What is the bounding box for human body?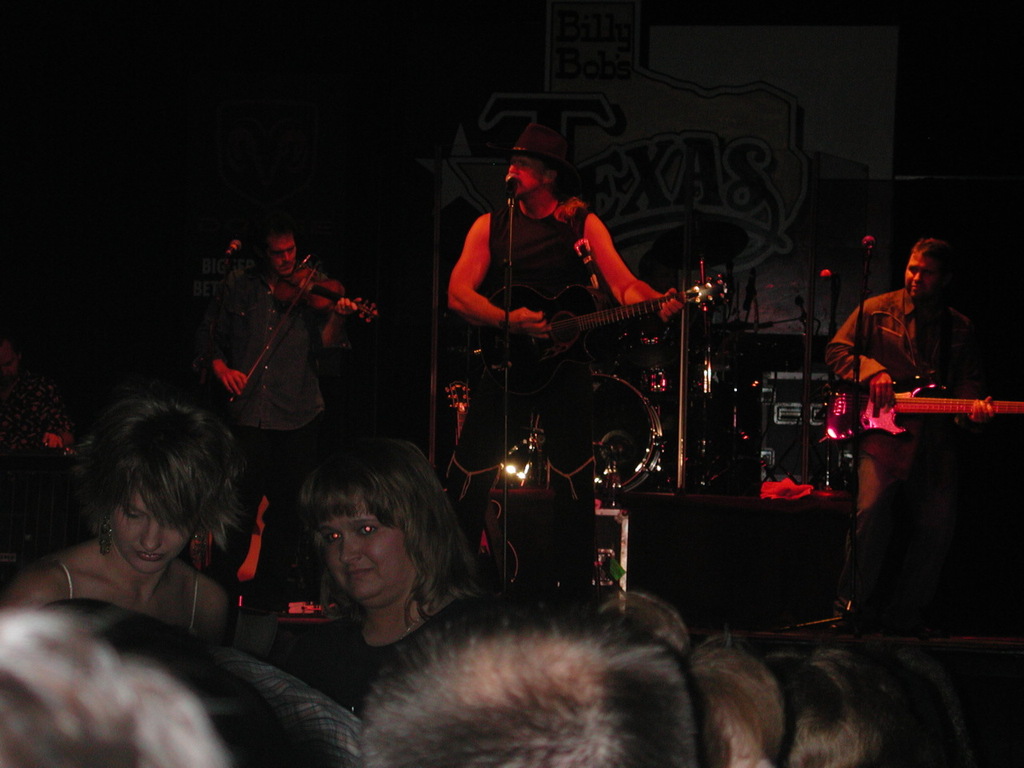
(left=201, top=218, right=357, bottom=466).
